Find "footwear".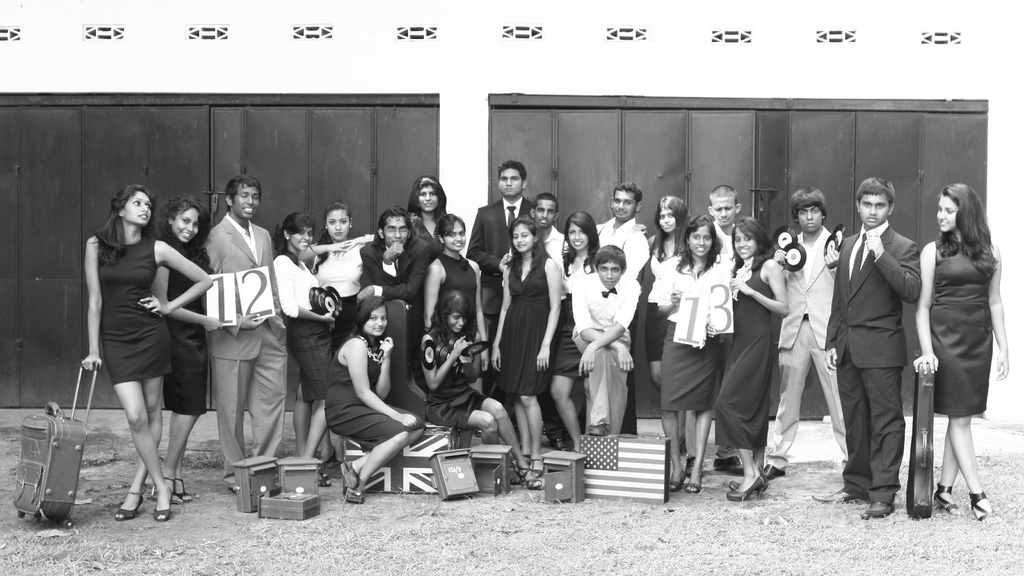
Rect(149, 507, 170, 526).
